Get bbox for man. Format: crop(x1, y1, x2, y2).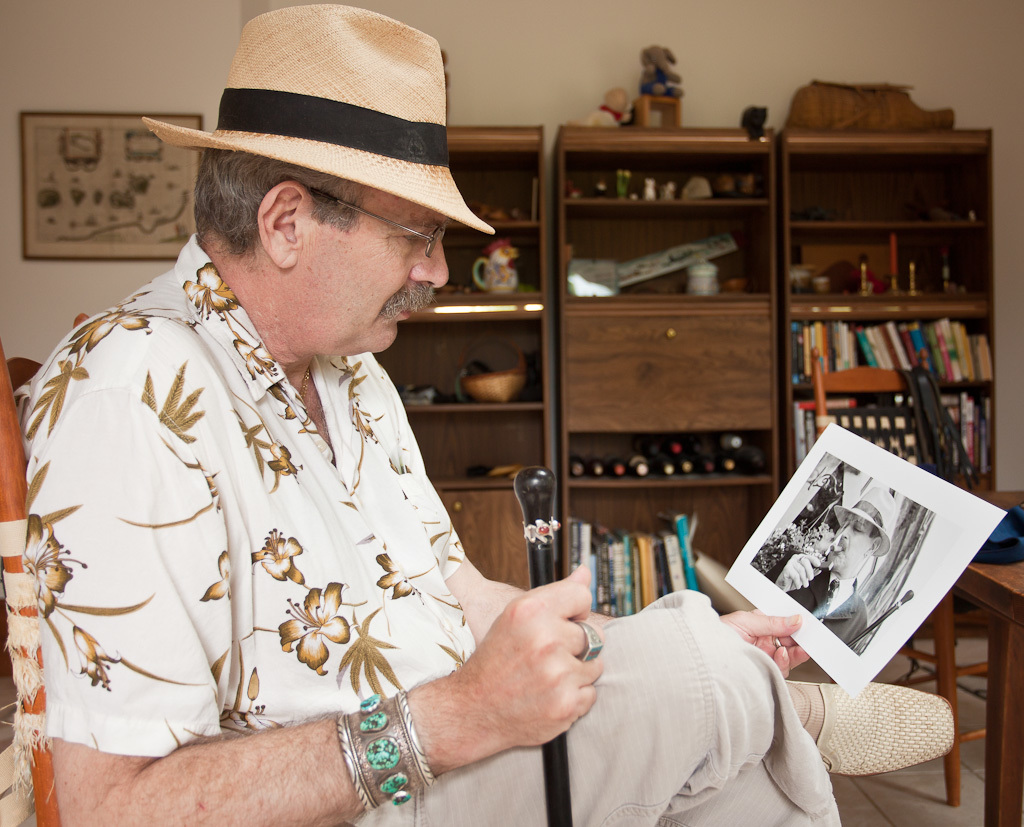
crop(760, 480, 901, 649).
